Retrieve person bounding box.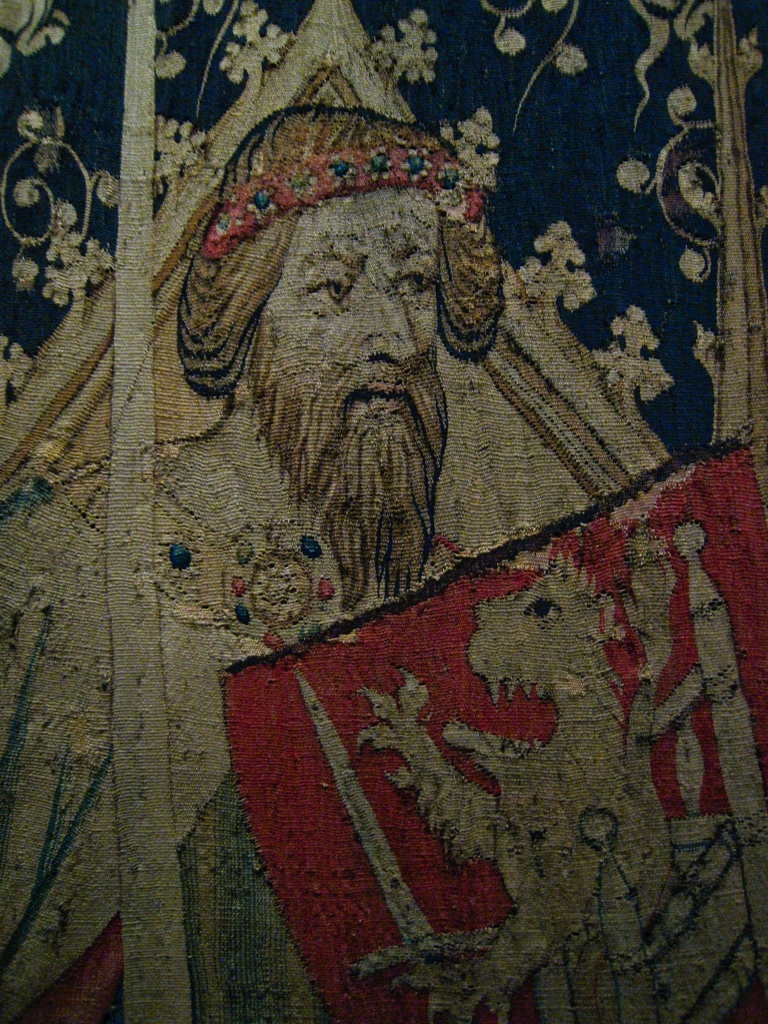
Bounding box: {"left": 0, "top": 101, "right": 512, "bottom": 1018}.
